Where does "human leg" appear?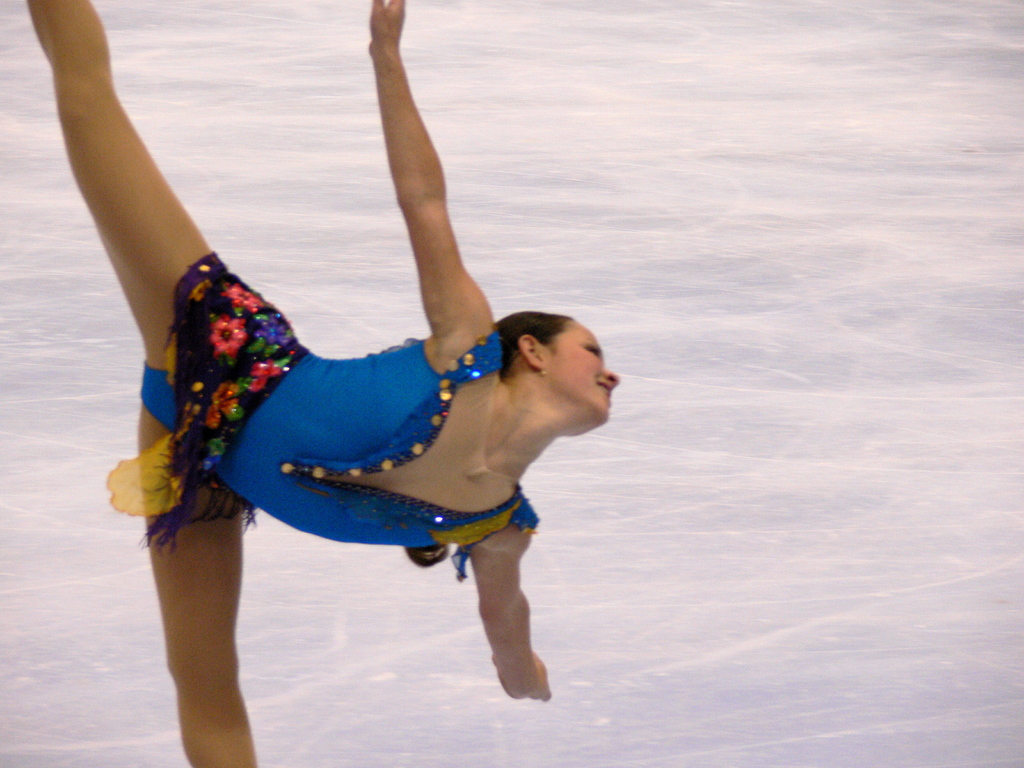
Appears at [30, 0, 212, 337].
